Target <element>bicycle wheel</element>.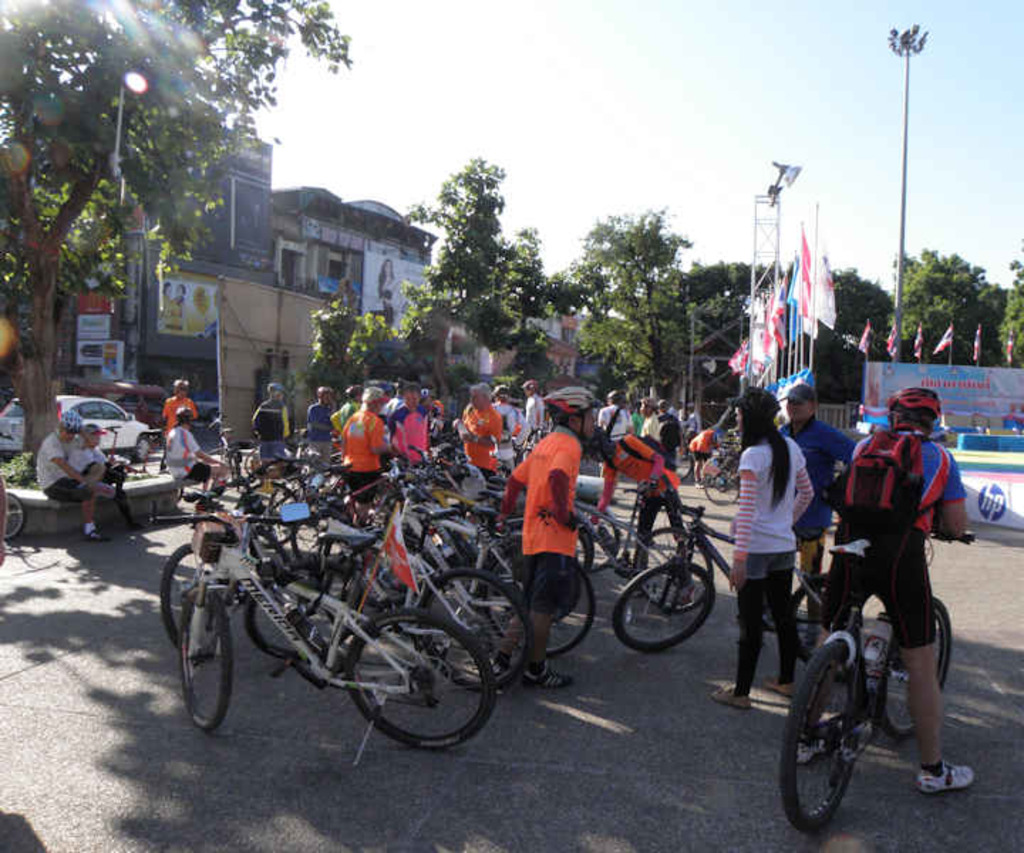
Target region: 255,513,366,601.
